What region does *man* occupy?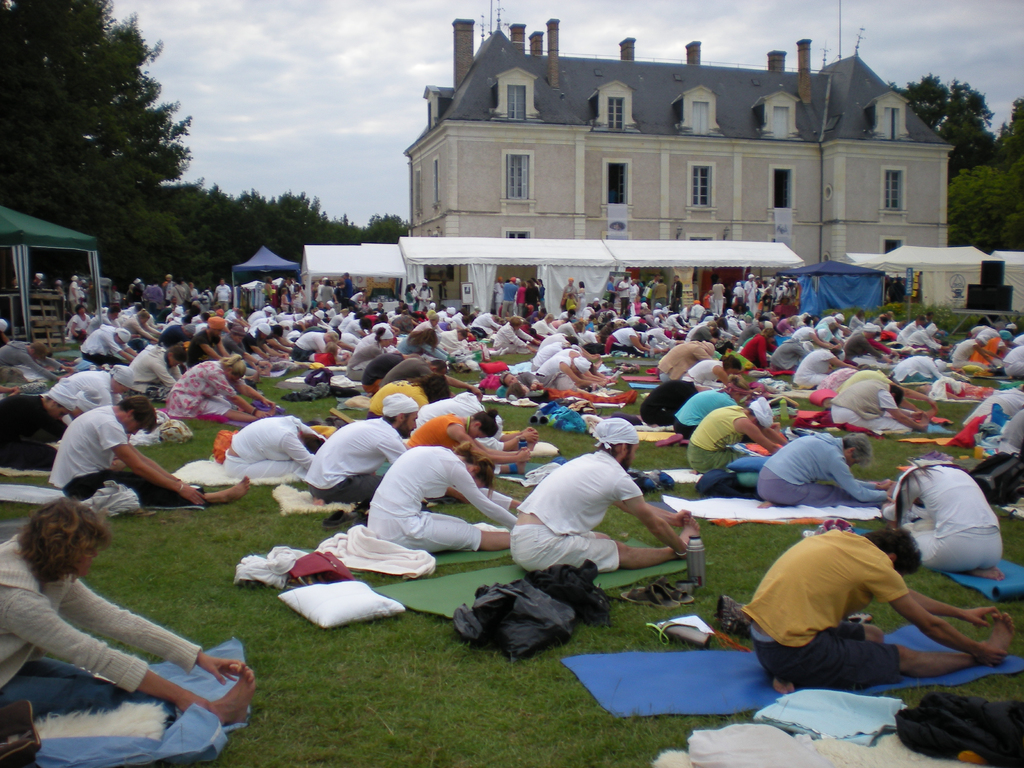
44 394 253 506.
